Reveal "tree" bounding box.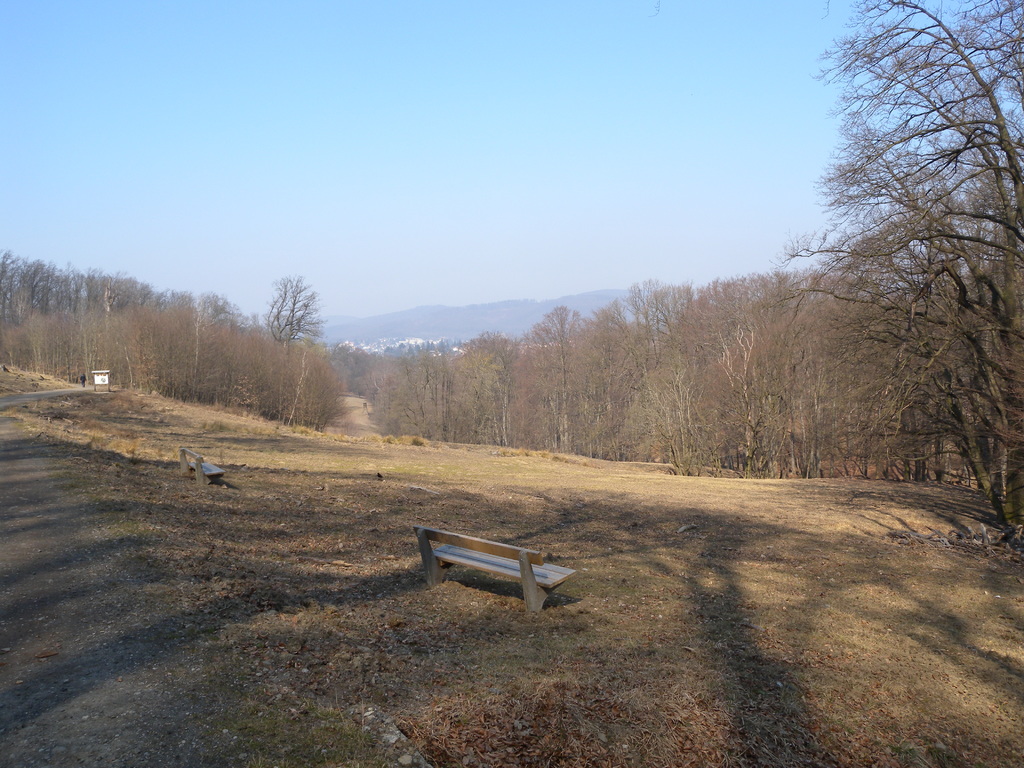
Revealed: [x1=266, y1=262, x2=329, y2=435].
